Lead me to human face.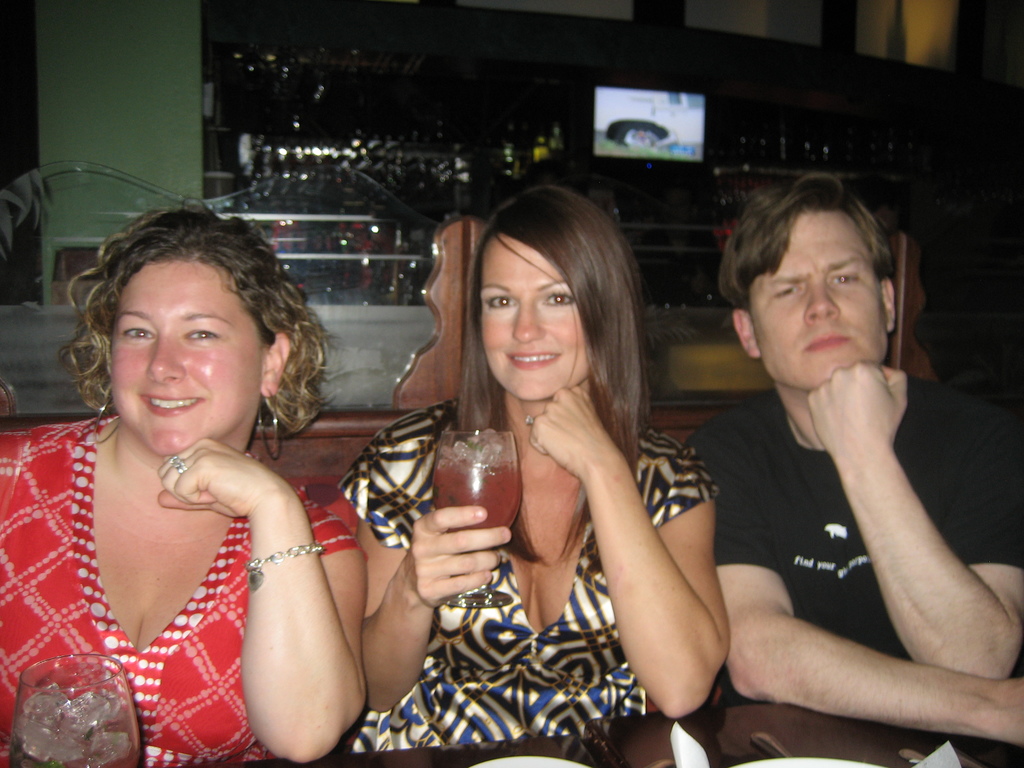
Lead to (108, 254, 272, 462).
